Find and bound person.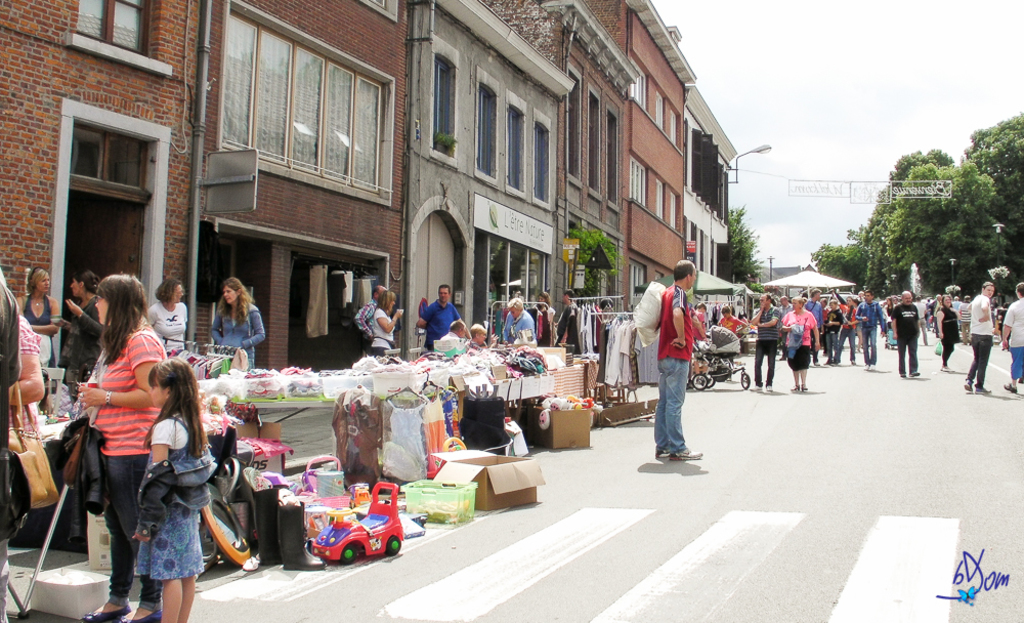
Bound: 890, 291, 923, 377.
